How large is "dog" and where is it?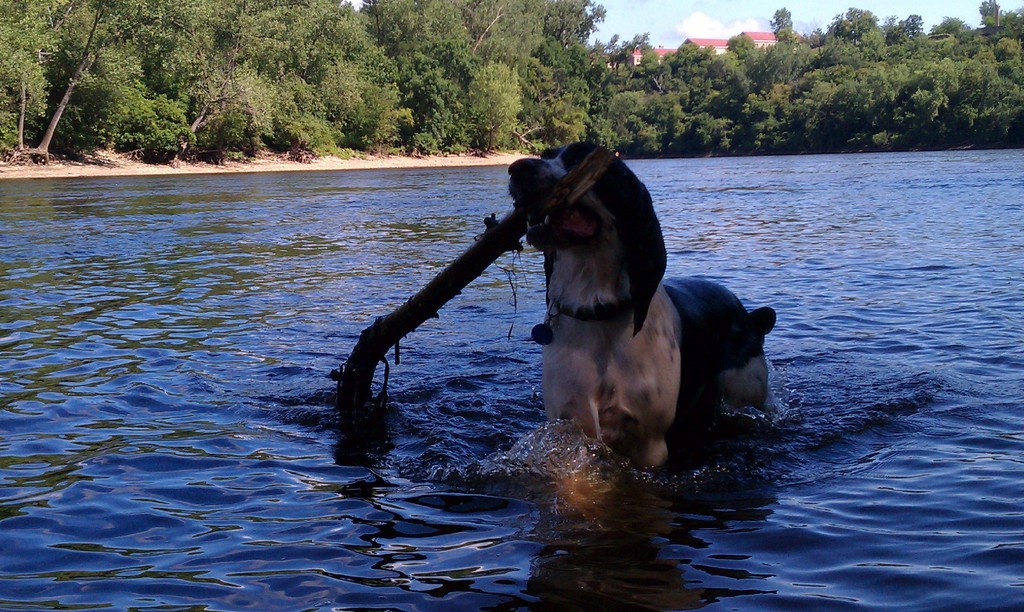
Bounding box: bbox(505, 140, 769, 478).
